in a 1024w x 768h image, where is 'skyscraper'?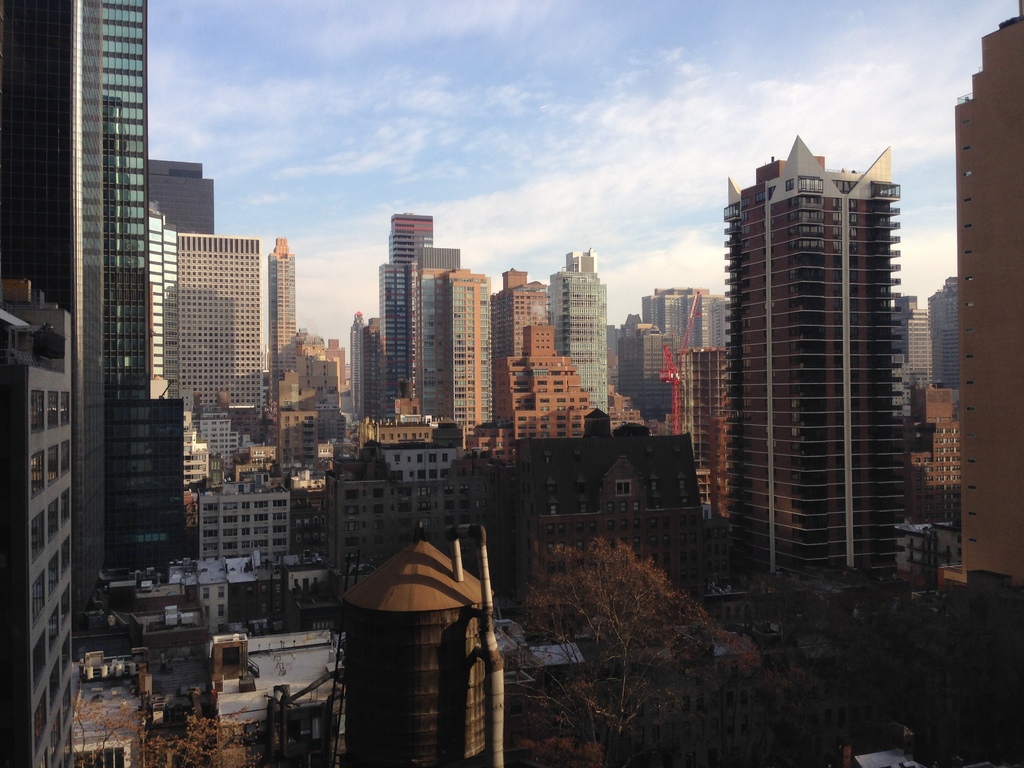
BBox(721, 131, 903, 602).
